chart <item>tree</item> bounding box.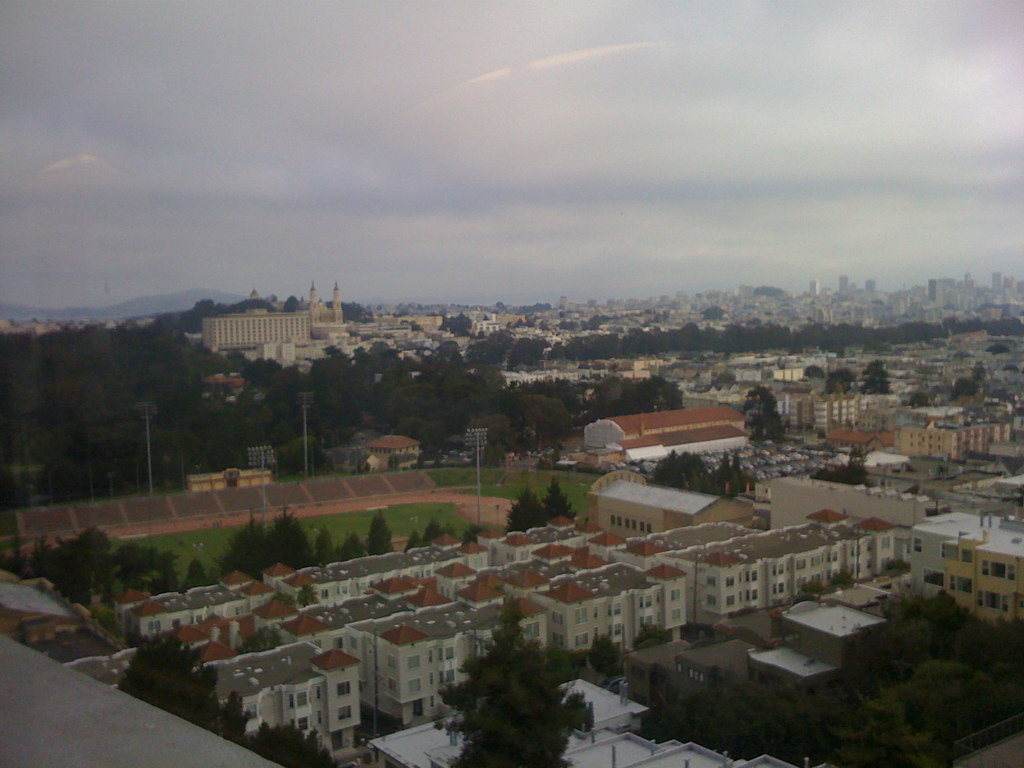
Charted: (941, 618, 1023, 668).
